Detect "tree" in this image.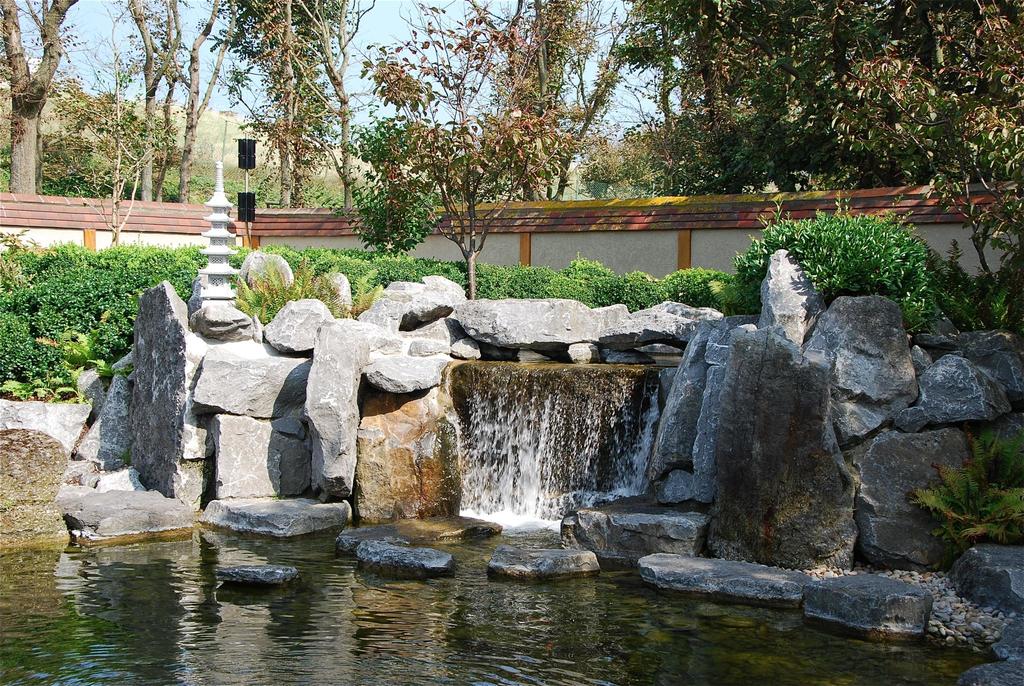
Detection: 353 0 582 298.
